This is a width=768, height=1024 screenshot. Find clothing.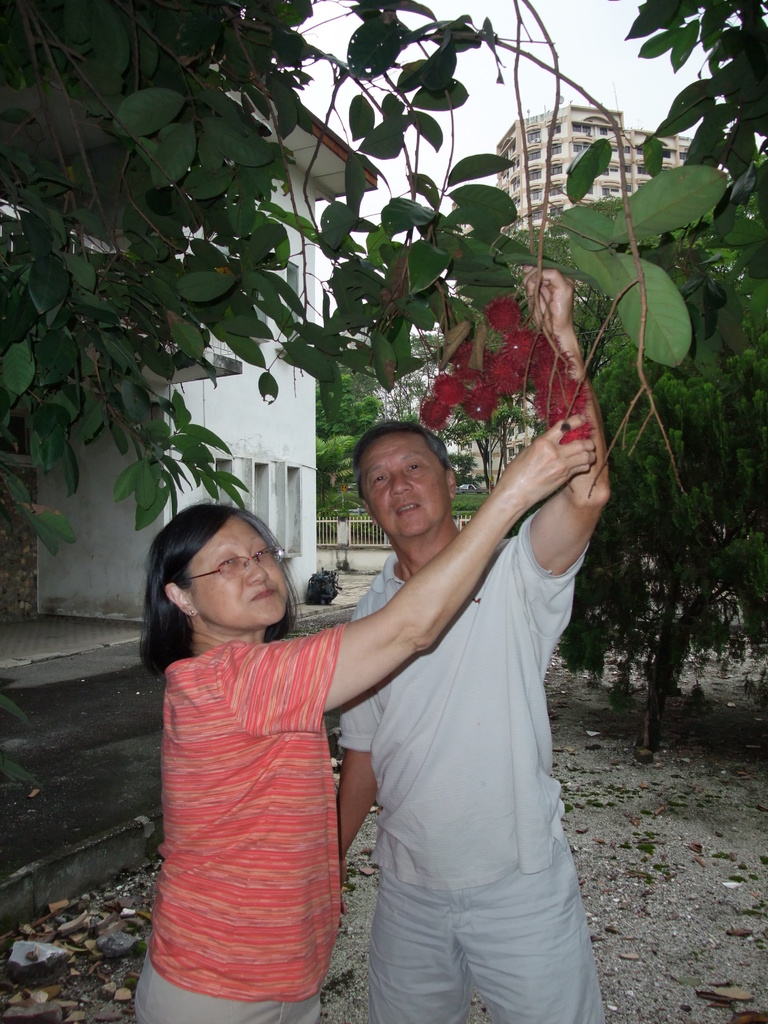
Bounding box: 334,509,612,1023.
